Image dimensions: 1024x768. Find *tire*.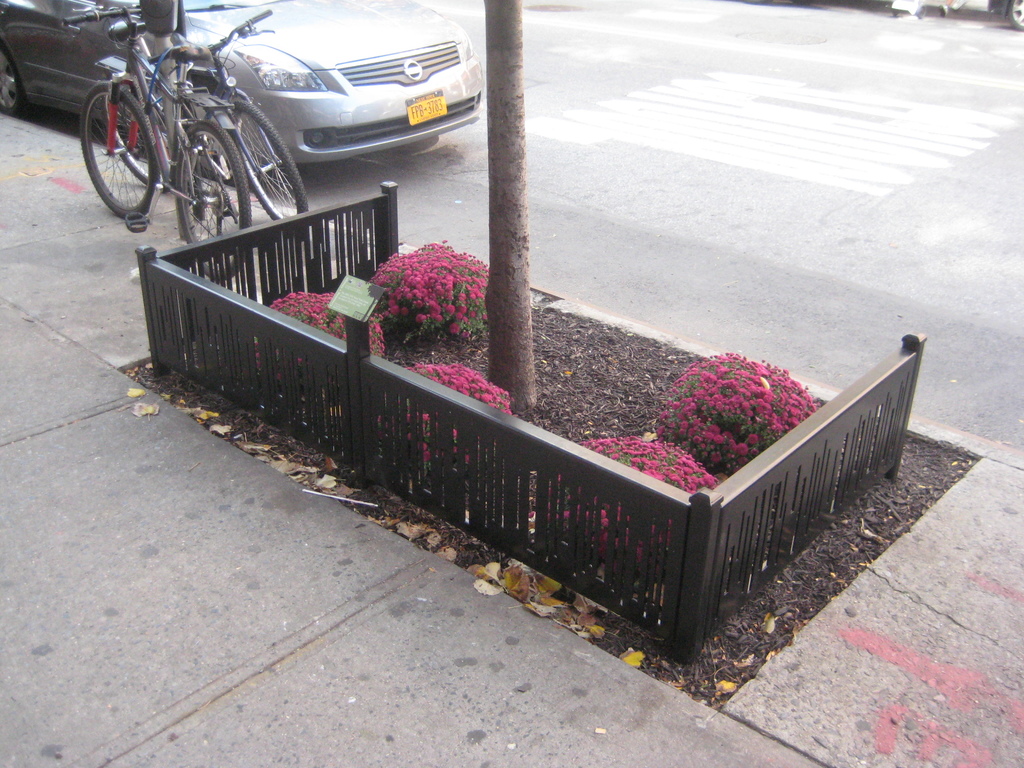
box=[79, 83, 160, 217].
